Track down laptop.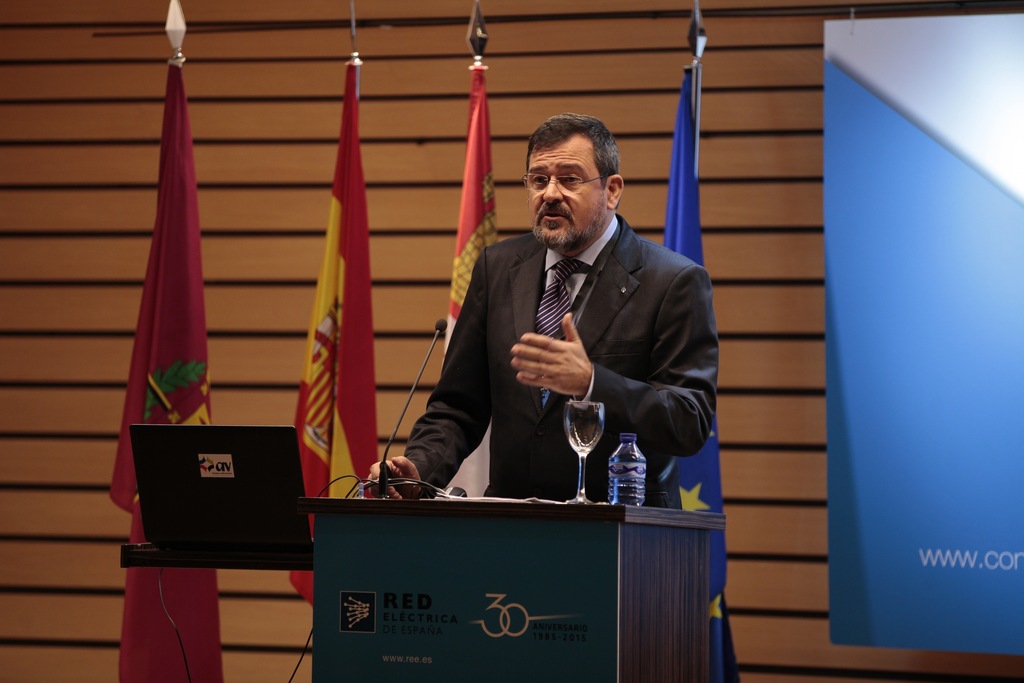
Tracked to [left=118, top=417, right=317, bottom=576].
